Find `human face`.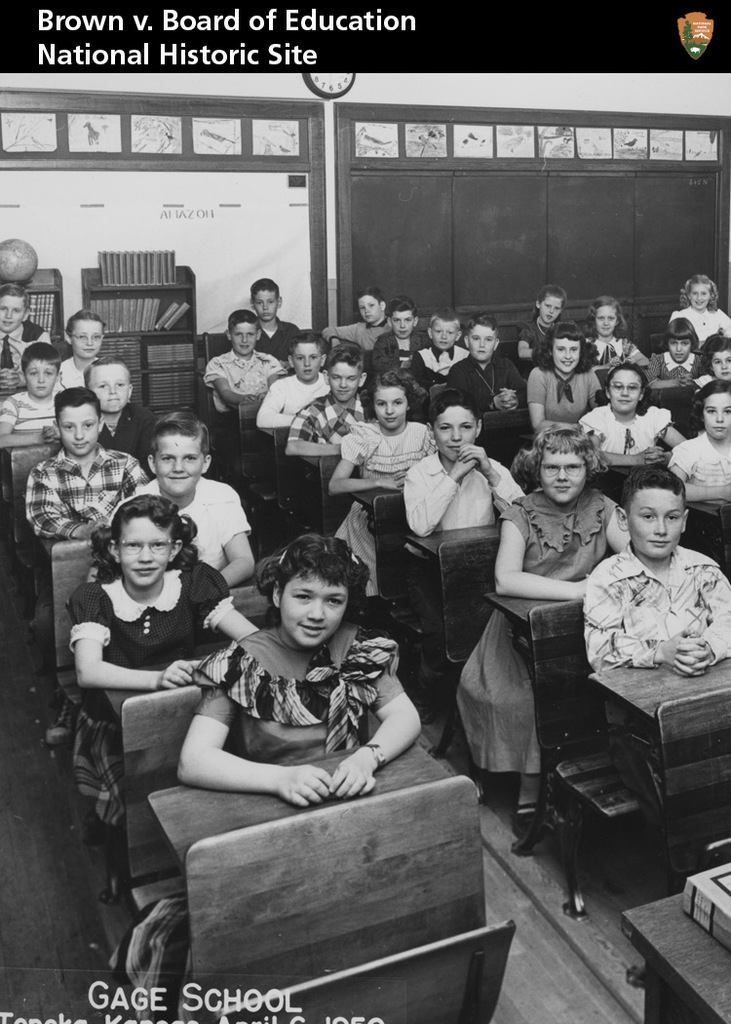
region(375, 386, 409, 427).
